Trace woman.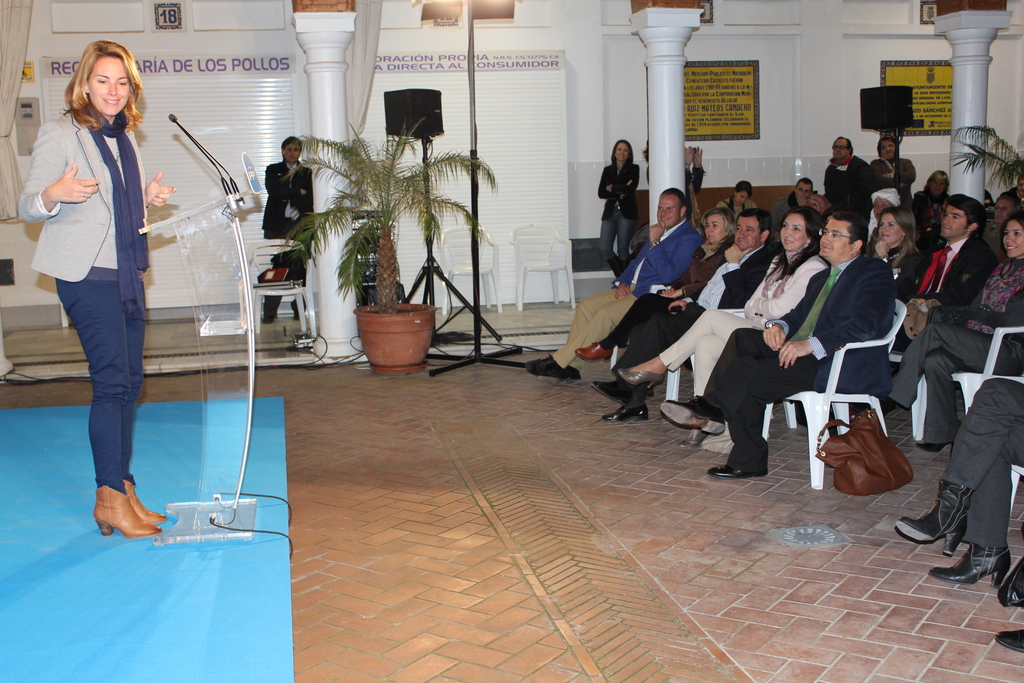
Traced to 883/211/1023/456.
